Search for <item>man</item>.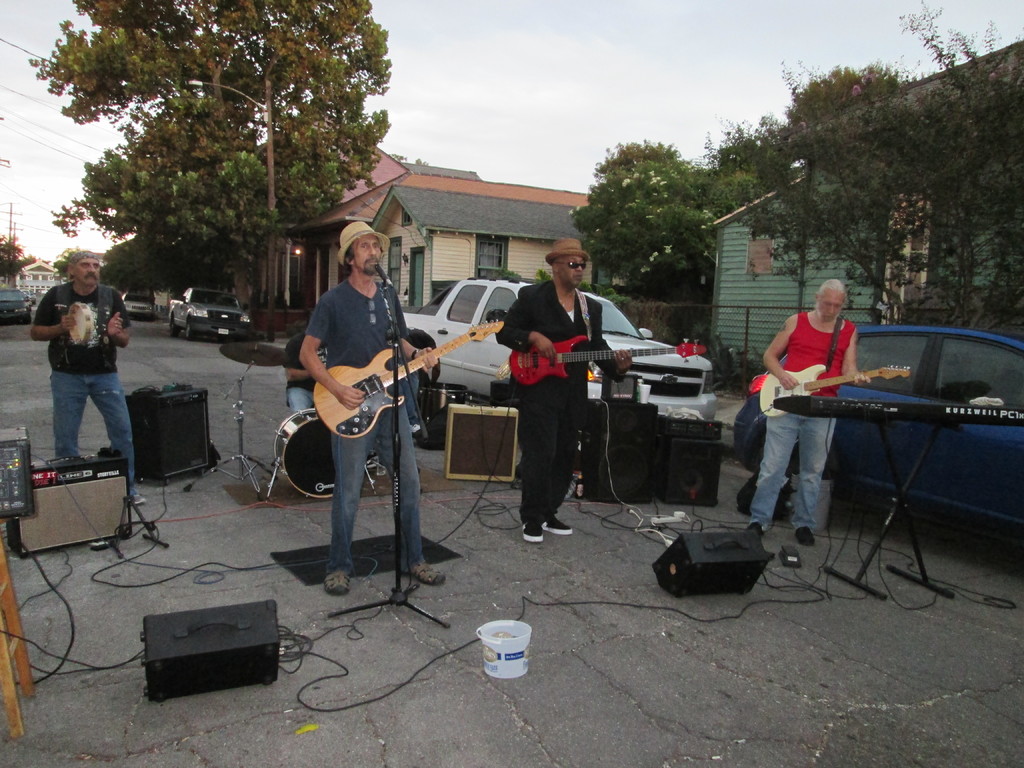
Found at pyautogui.locateOnScreen(490, 238, 636, 546).
